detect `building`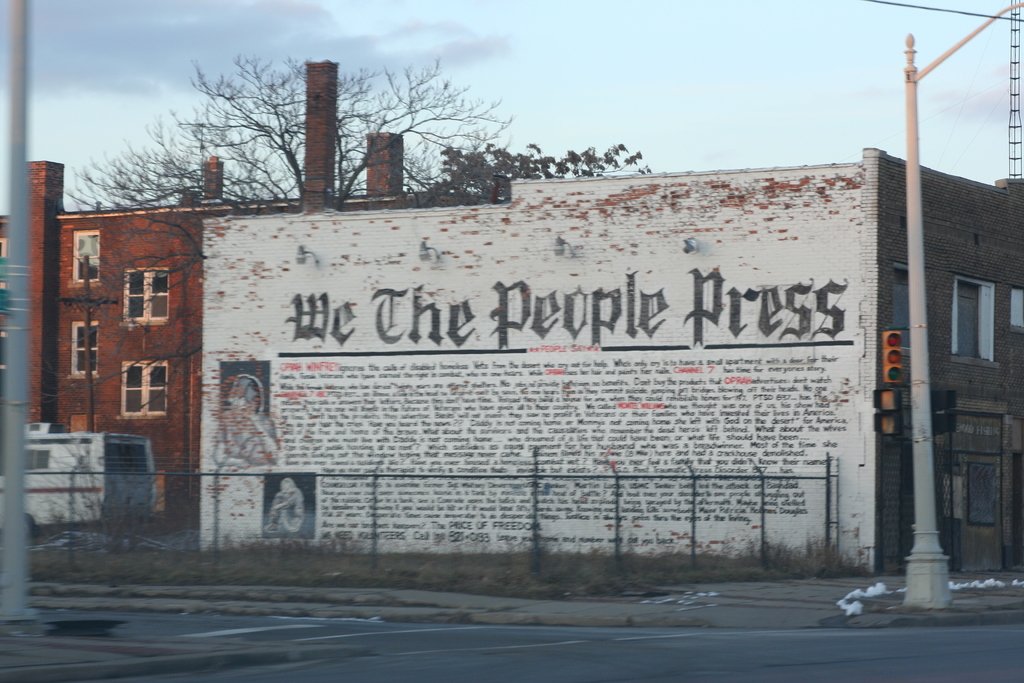
{"x1": 0, "y1": 63, "x2": 408, "y2": 523}
